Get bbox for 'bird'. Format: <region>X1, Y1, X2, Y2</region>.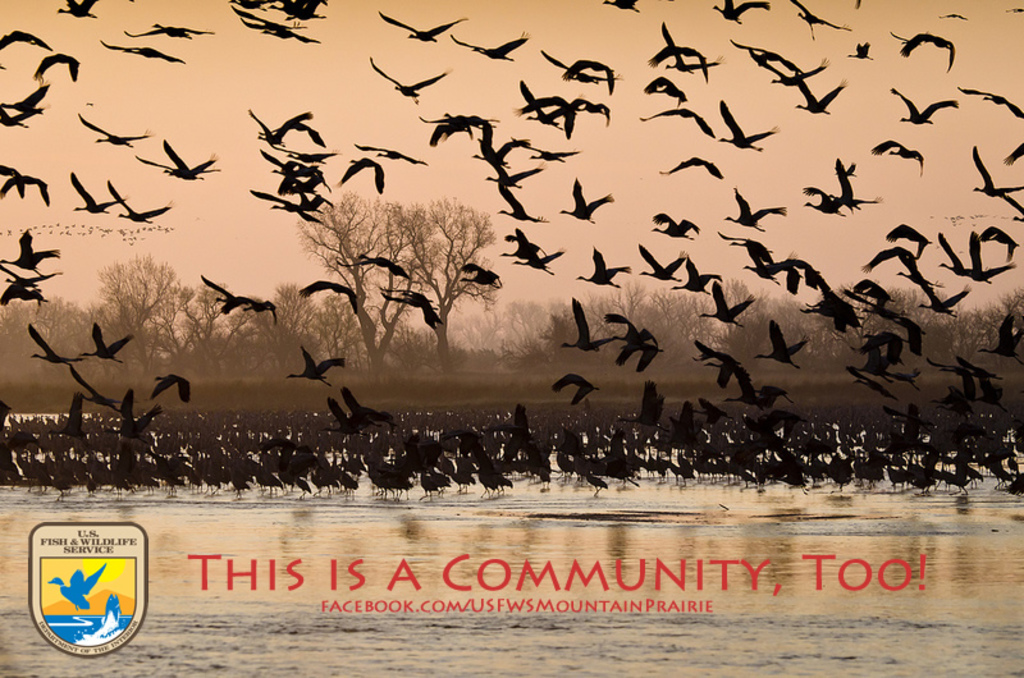
<region>714, 97, 780, 156</region>.
